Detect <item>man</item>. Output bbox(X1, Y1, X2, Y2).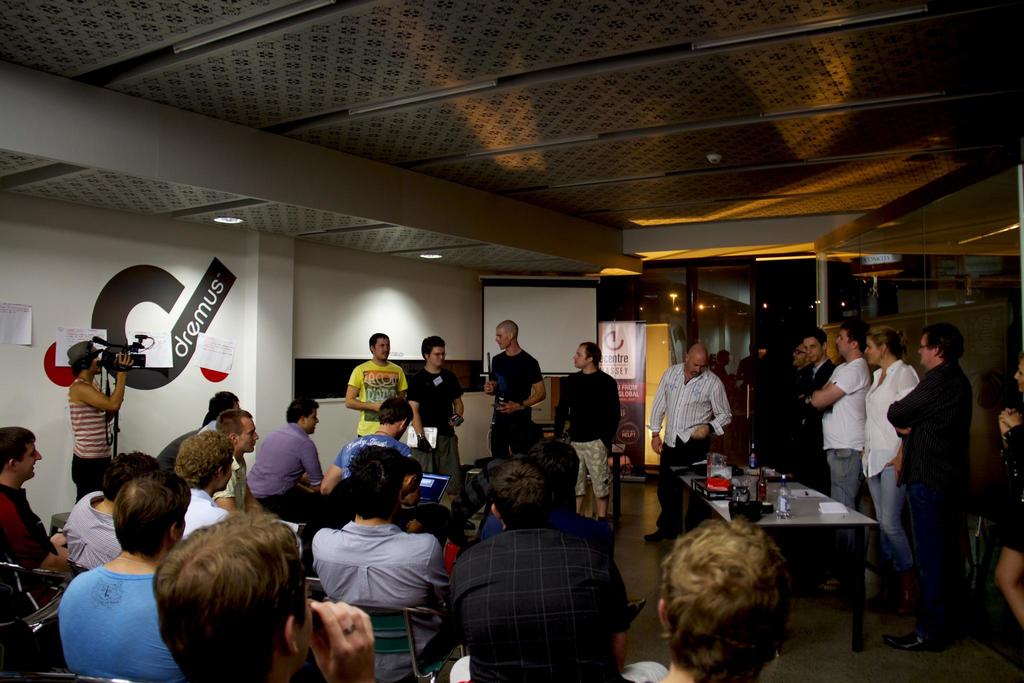
bbox(238, 398, 324, 519).
